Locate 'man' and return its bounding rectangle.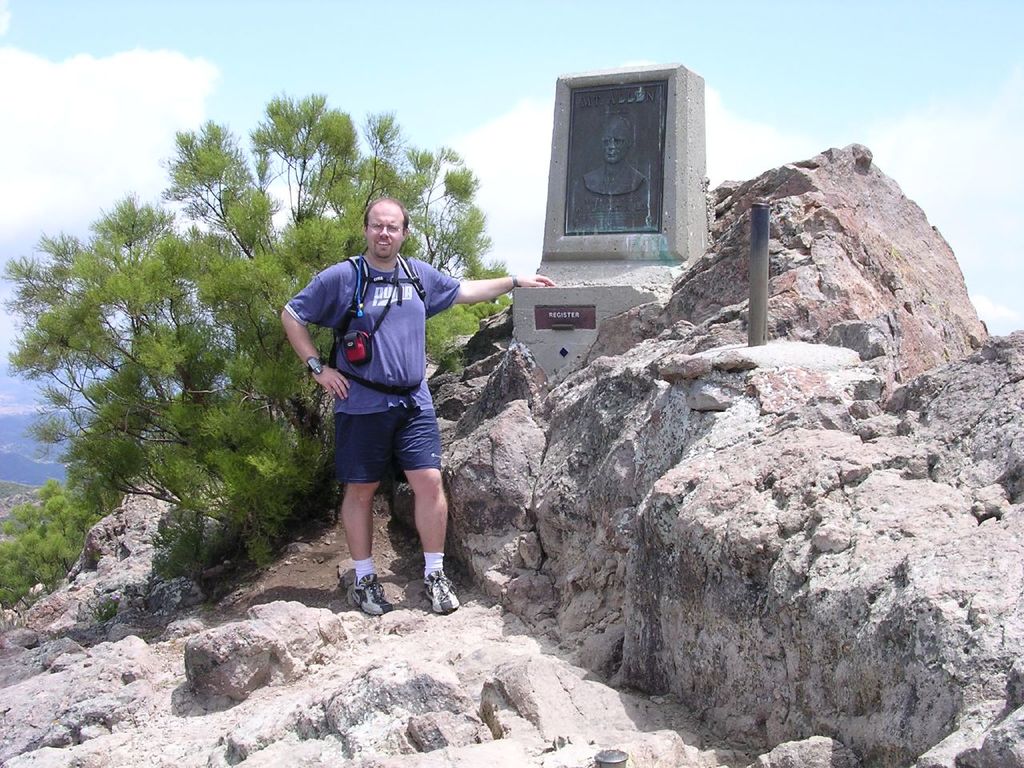
pyautogui.locateOnScreen(581, 115, 646, 191).
